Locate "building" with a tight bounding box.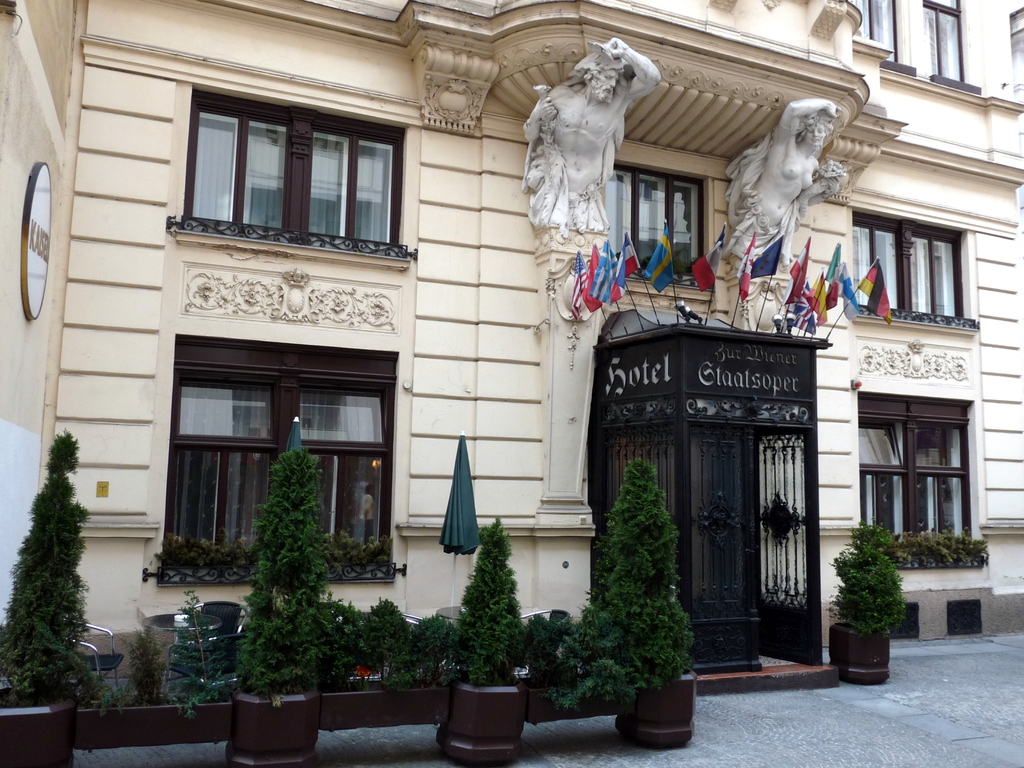
0 0 1023 767.
